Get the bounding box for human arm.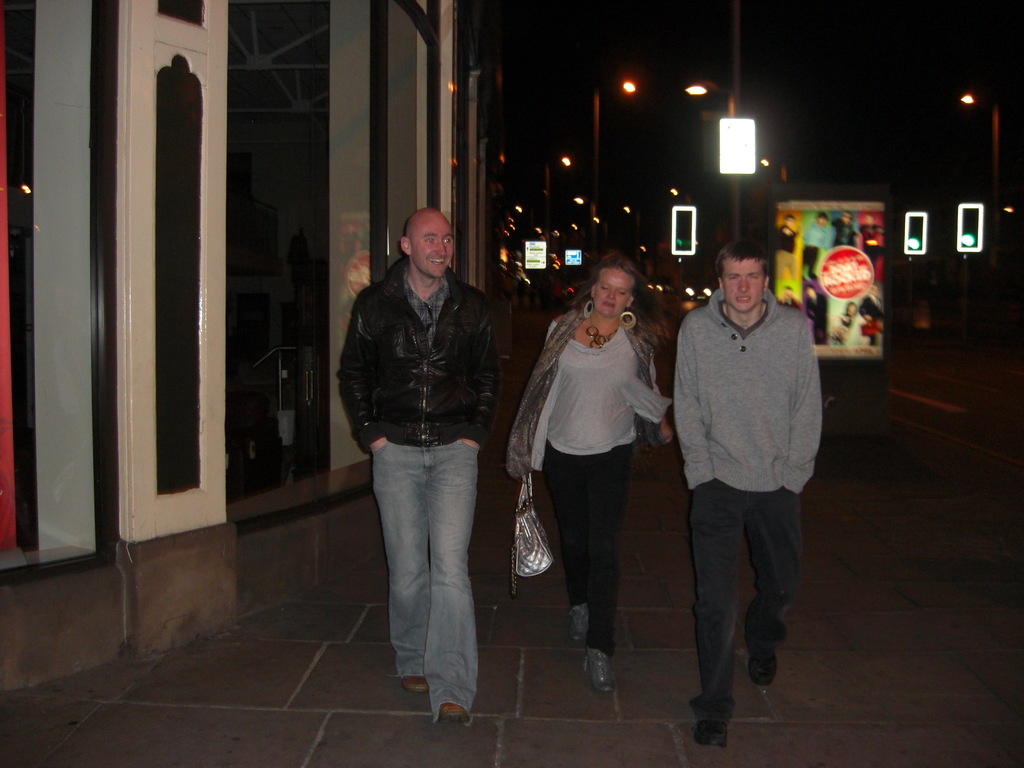
335/281/386/450.
